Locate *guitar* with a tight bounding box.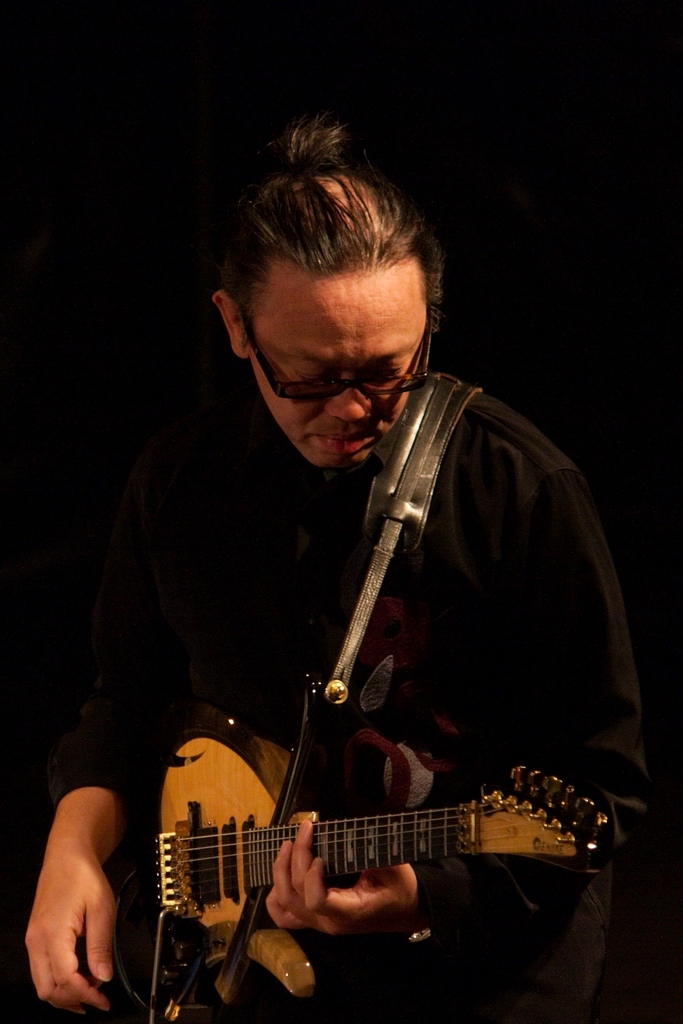
bbox=(3, 705, 622, 1023).
